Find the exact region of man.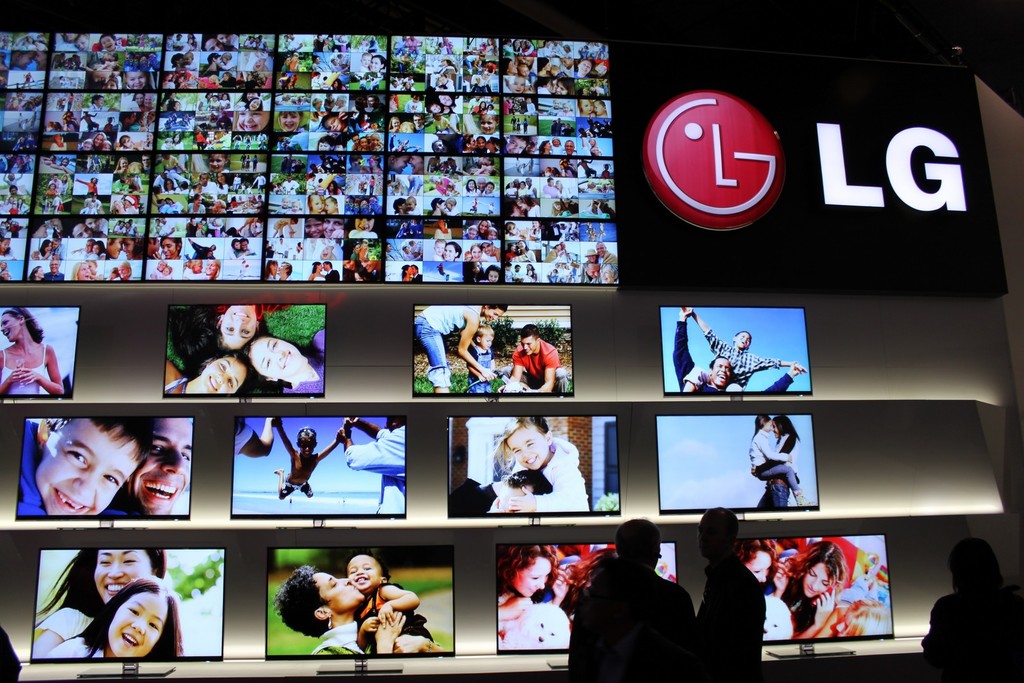
Exact region: 335:416:405:518.
